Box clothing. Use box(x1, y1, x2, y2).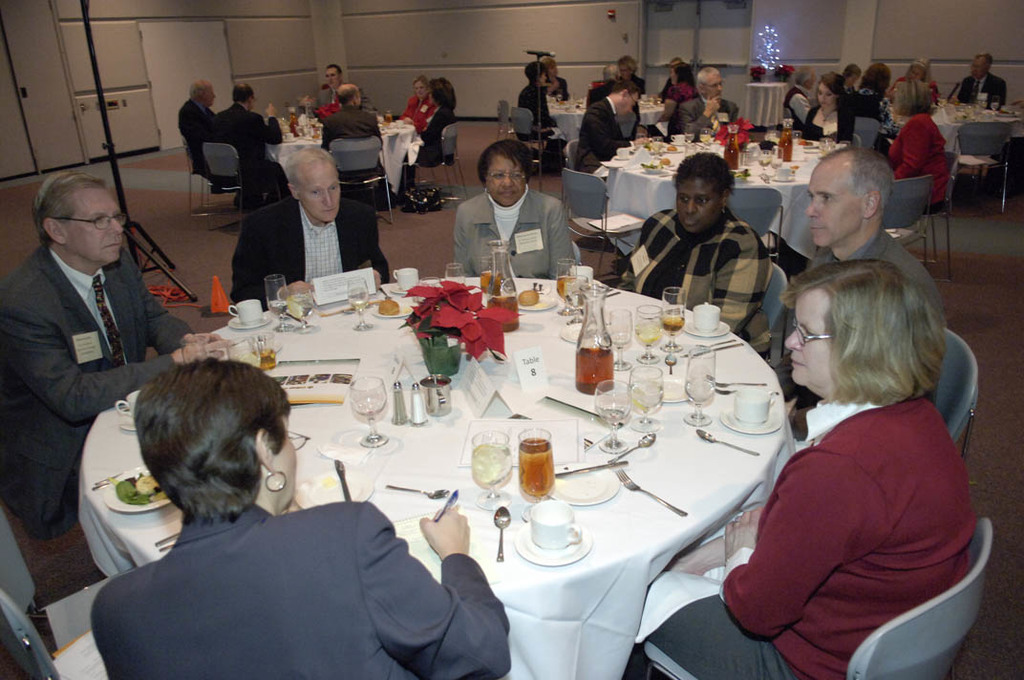
box(405, 106, 455, 181).
